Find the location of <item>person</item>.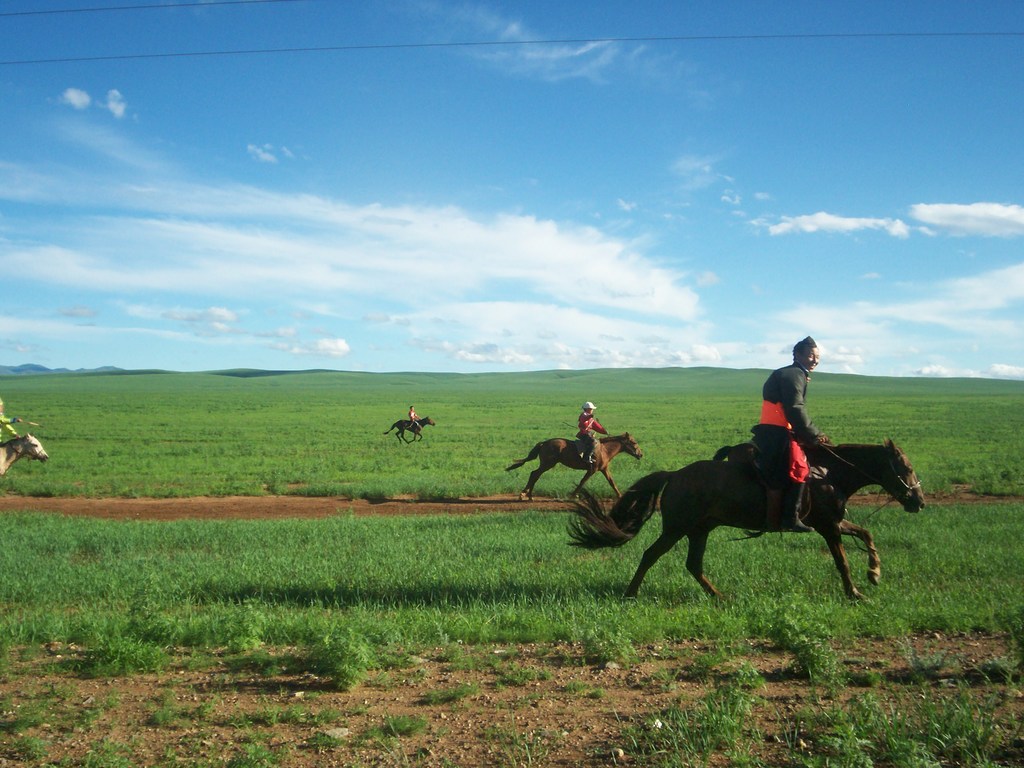
Location: rect(742, 332, 838, 529).
